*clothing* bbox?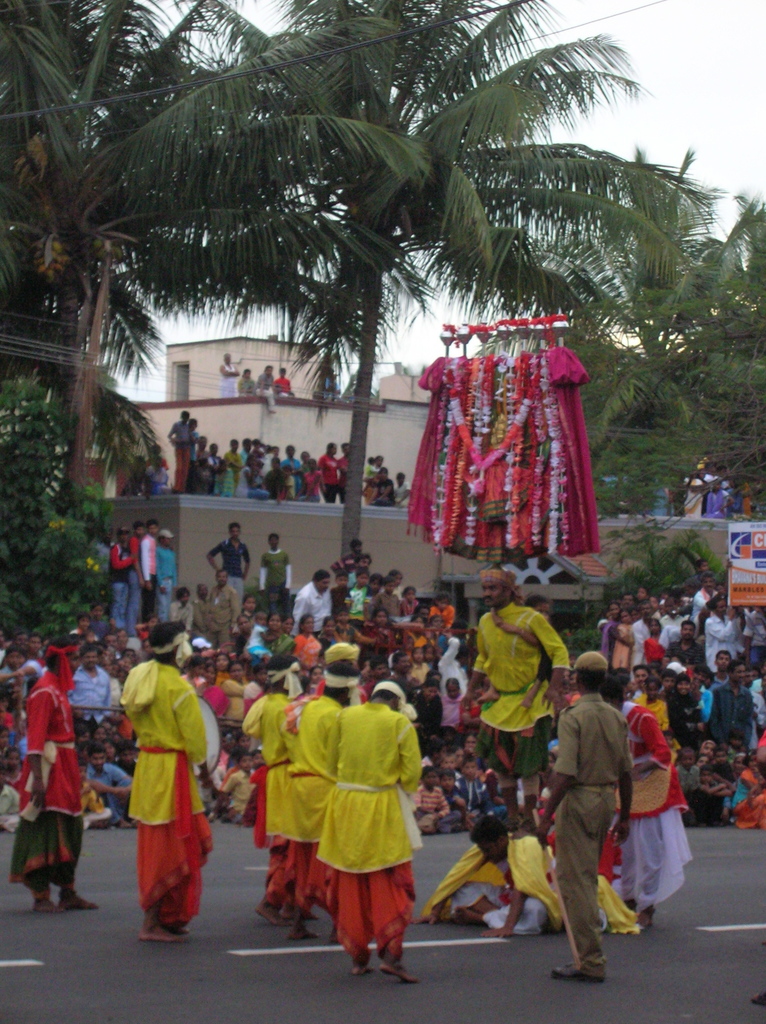
left=706, top=470, right=730, bottom=514
